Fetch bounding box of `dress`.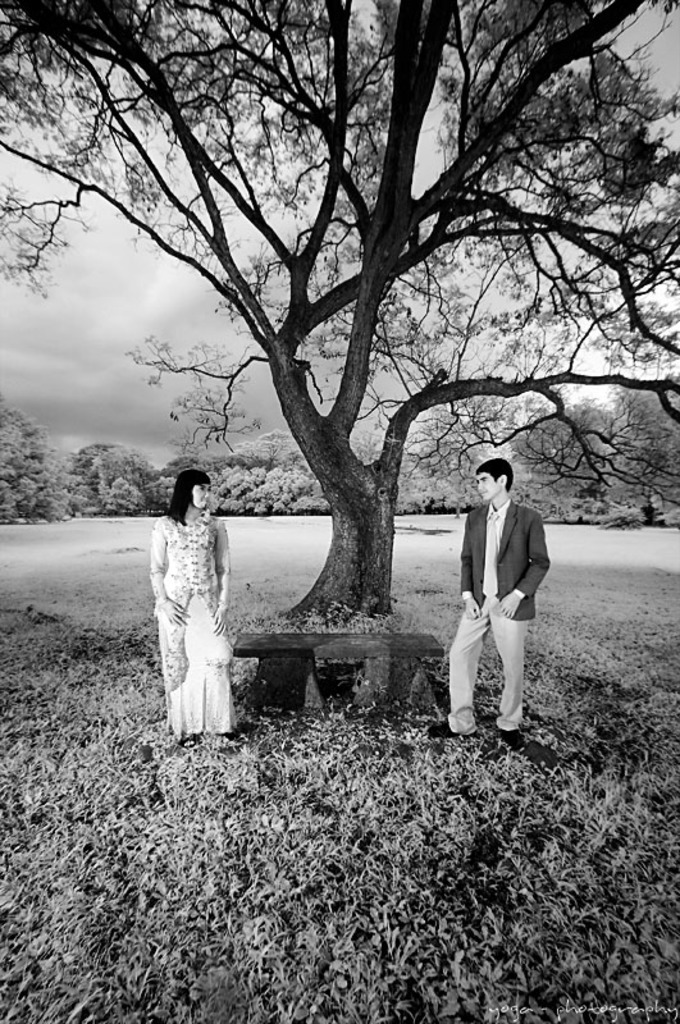
Bbox: (left=151, top=508, right=233, bottom=737).
